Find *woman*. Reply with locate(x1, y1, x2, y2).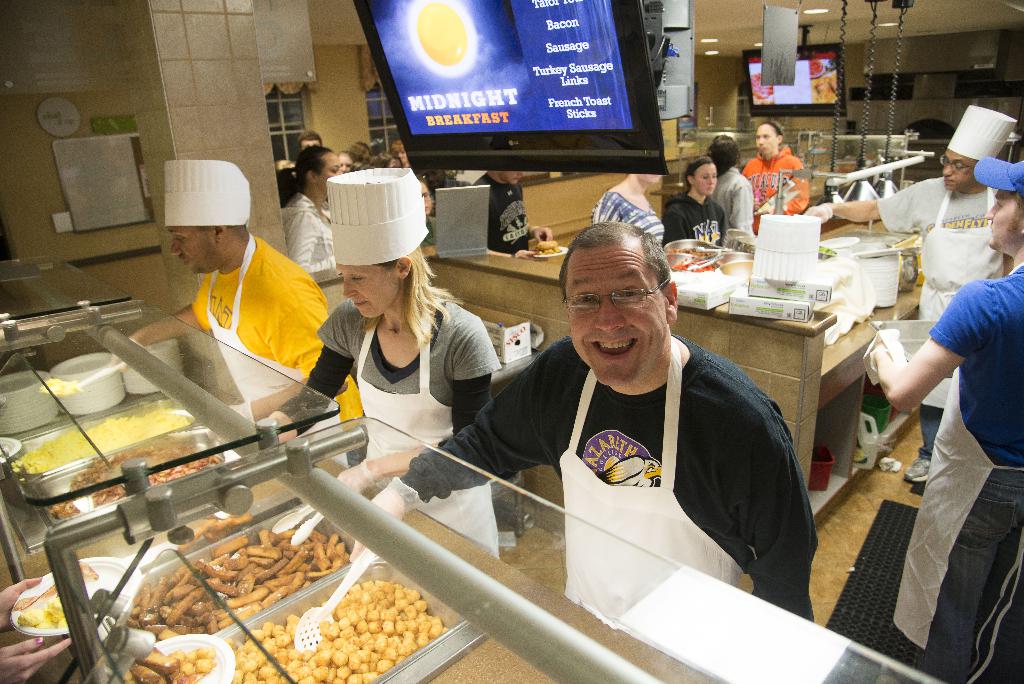
locate(291, 208, 500, 521).
